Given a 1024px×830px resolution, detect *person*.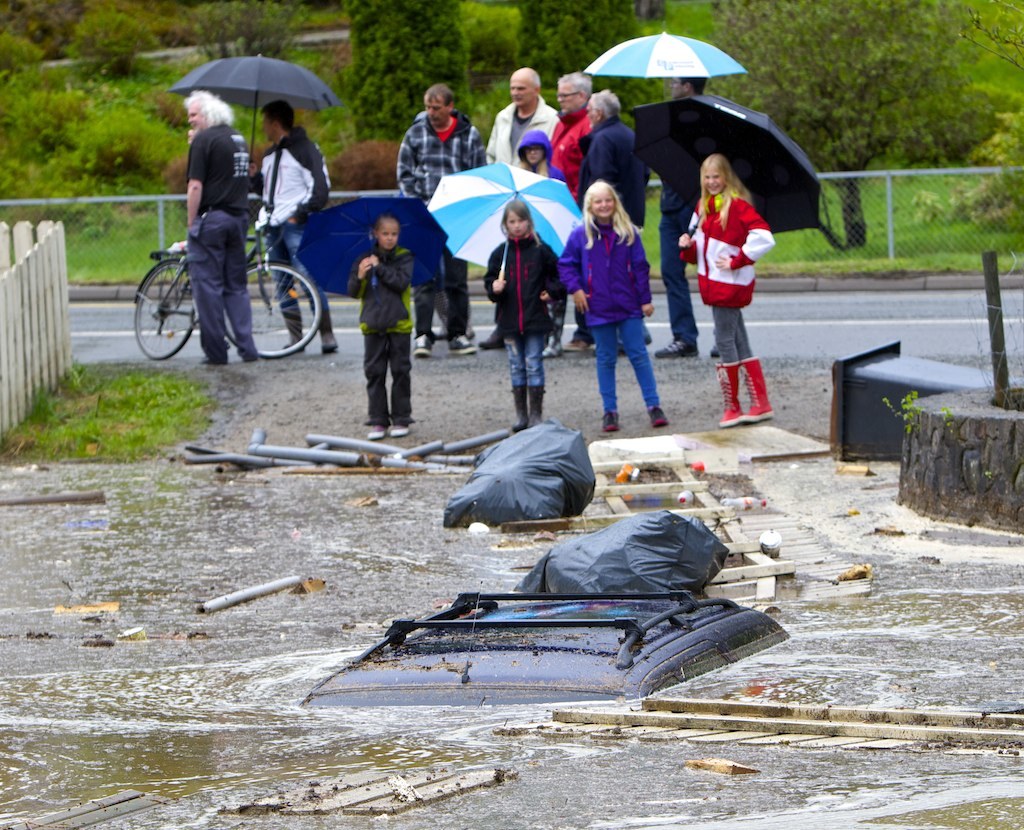
select_region(474, 69, 559, 351).
